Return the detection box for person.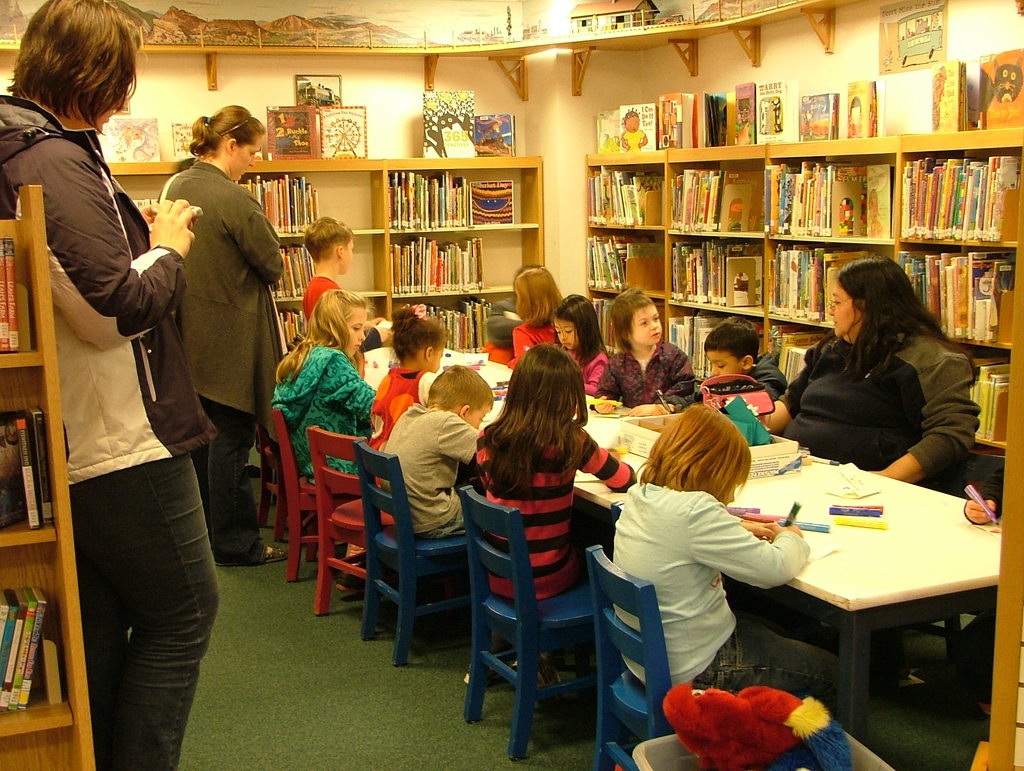
detection(699, 326, 787, 420).
